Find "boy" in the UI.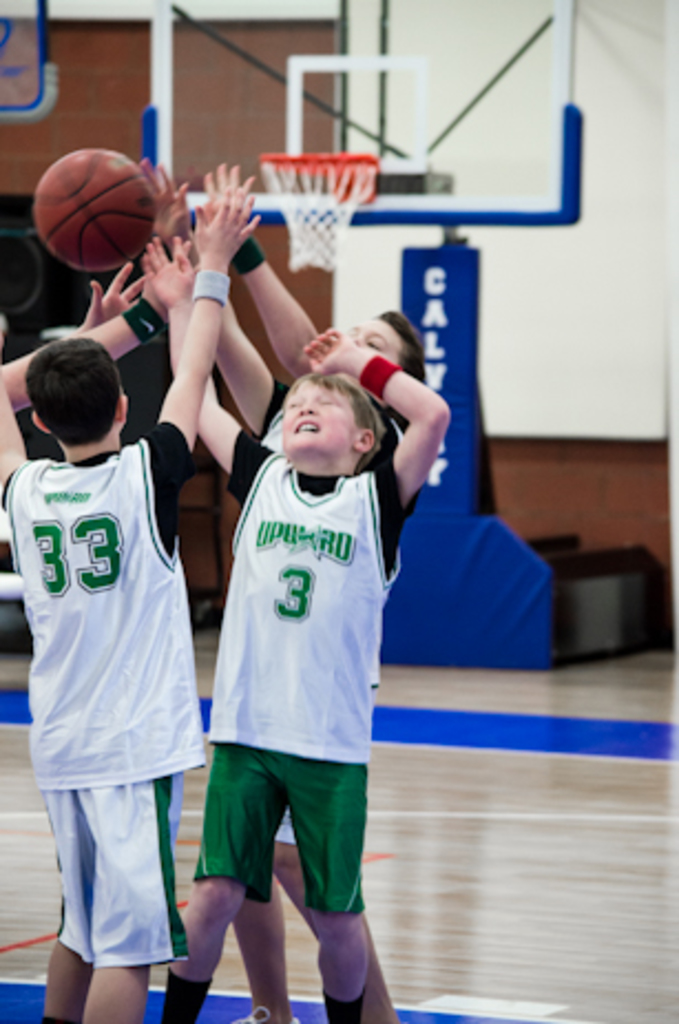
UI element at rect(150, 155, 427, 1022).
